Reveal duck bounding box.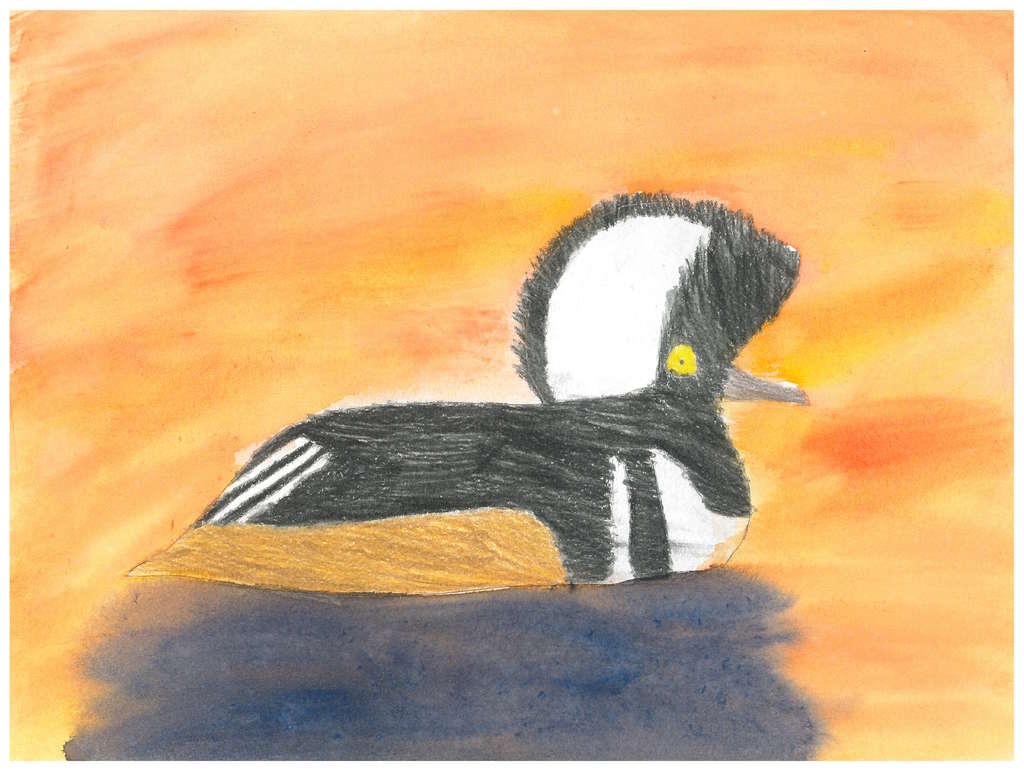
Revealed: <region>154, 194, 805, 612</region>.
